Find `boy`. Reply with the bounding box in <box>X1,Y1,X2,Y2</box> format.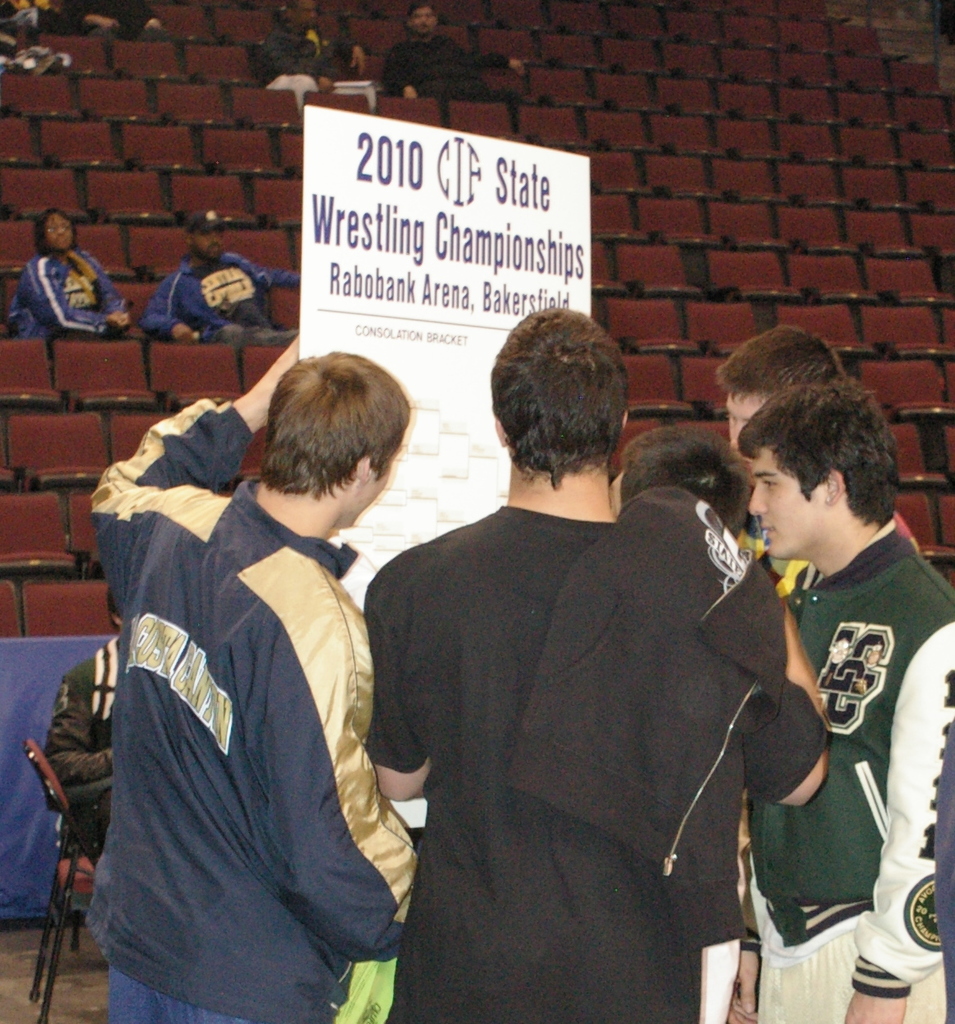
<box>713,318,926,583</box>.
